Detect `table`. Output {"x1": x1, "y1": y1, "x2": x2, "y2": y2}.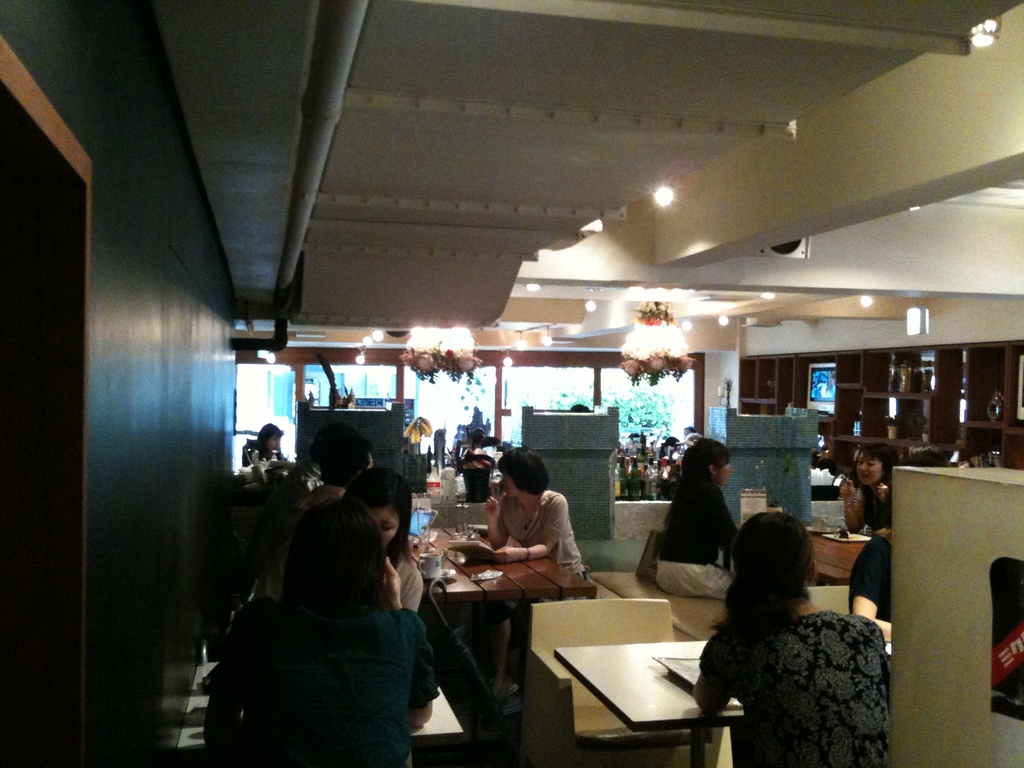
{"x1": 410, "y1": 524, "x2": 599, "y2": 704}.
